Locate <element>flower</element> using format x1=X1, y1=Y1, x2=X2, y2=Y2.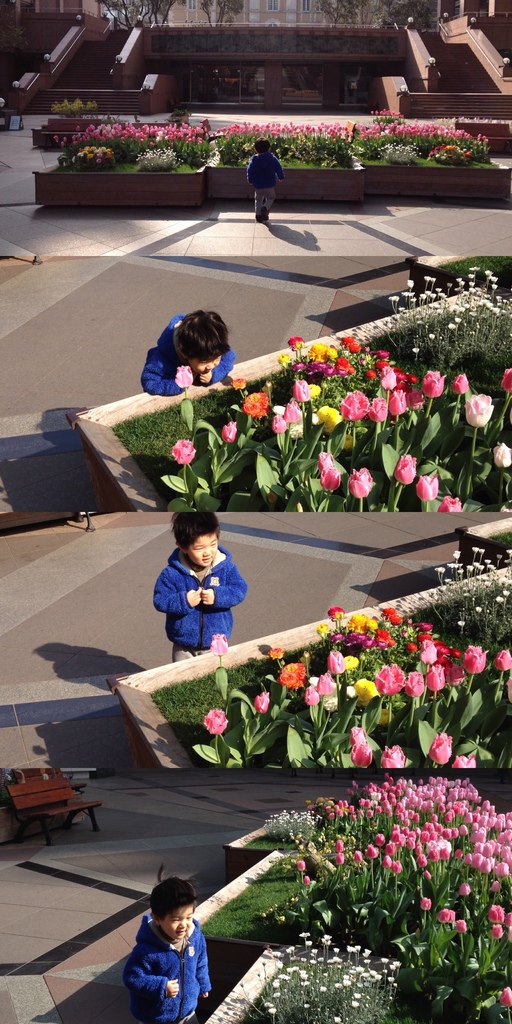
x1=495, y1=986, x2=511, y2=1007.
